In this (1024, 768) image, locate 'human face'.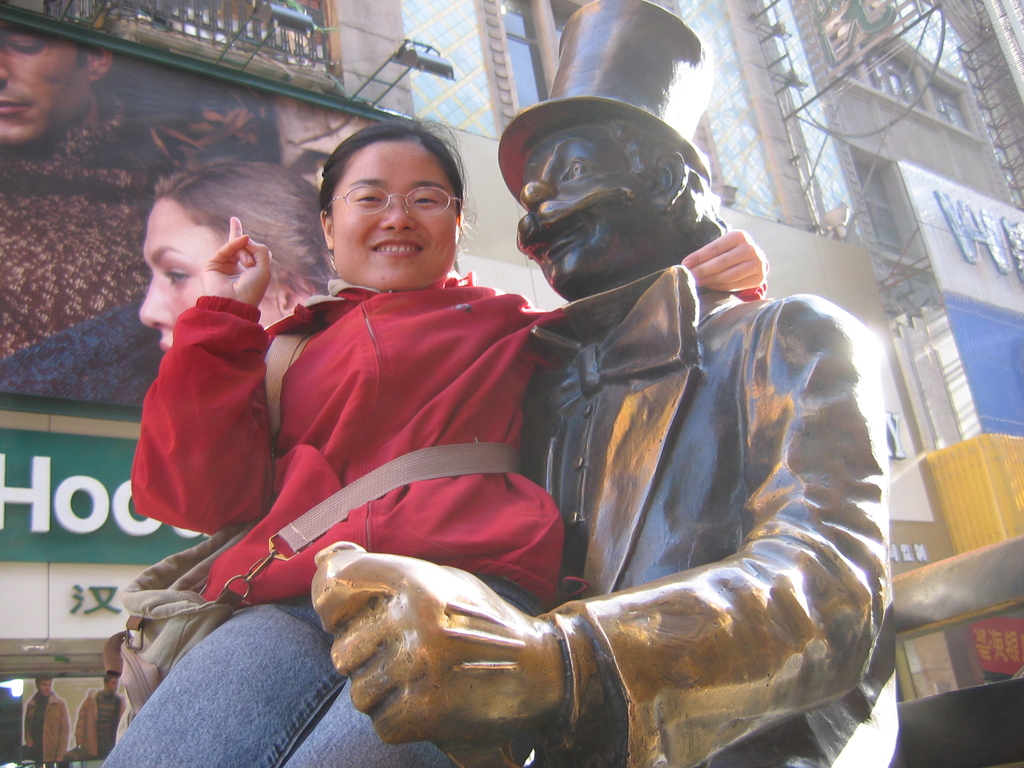
Bounding box: (left=0, top=25, right=90, bottom=144).
